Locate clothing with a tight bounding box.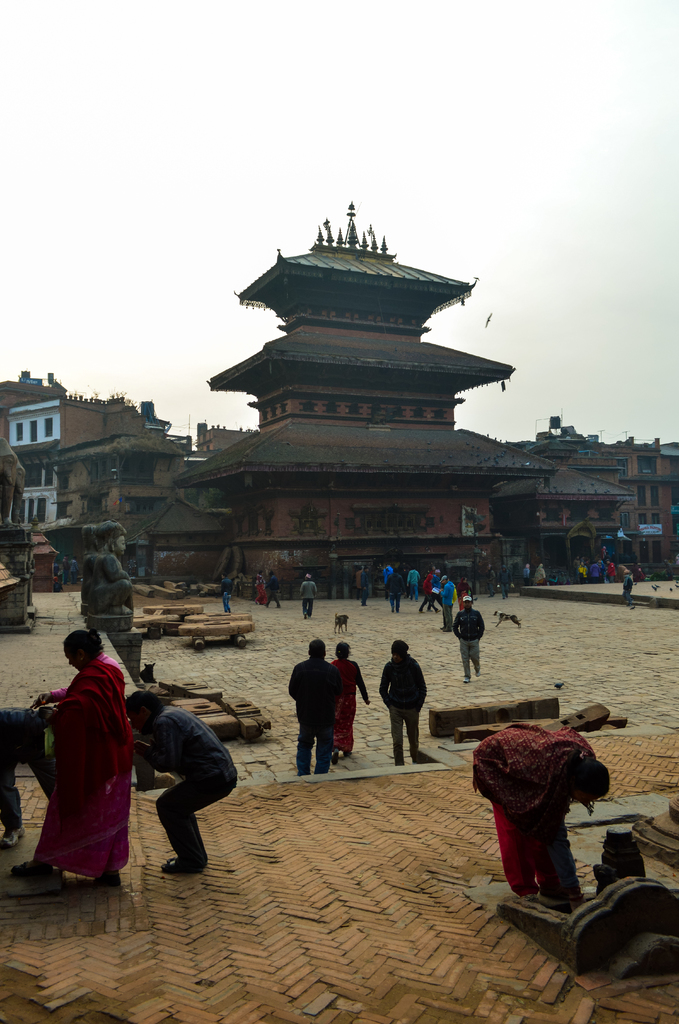
locate(472, 711, 600, 914).
